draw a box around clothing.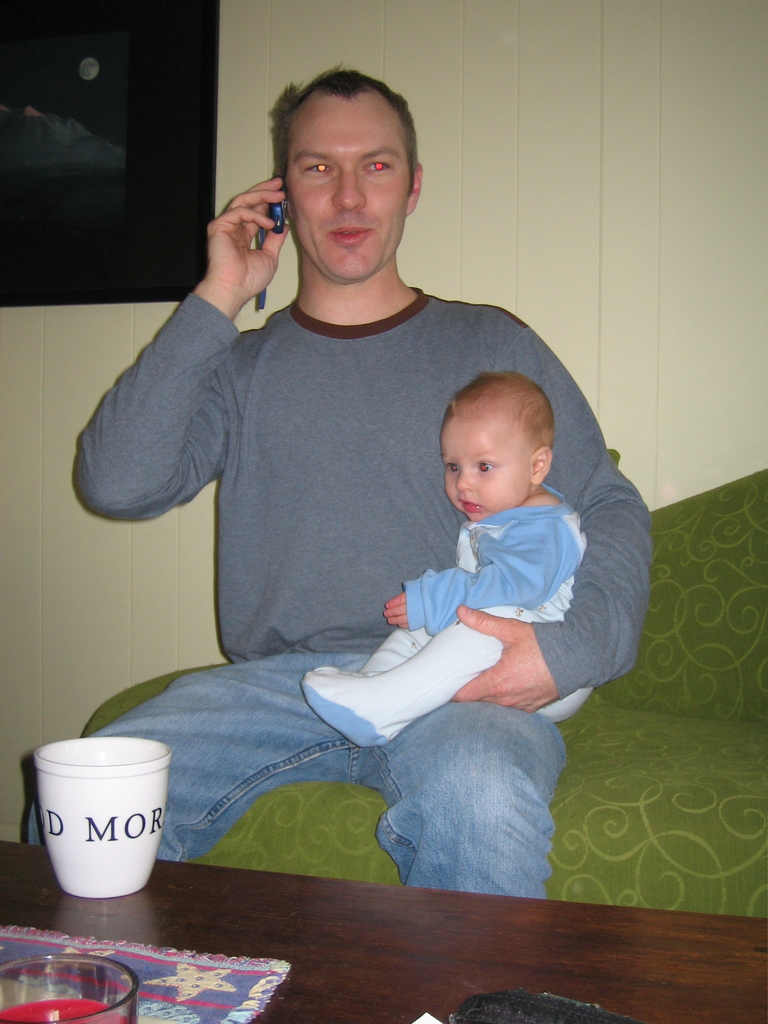
x1=301, y1=481, x2=591, y2=746.
